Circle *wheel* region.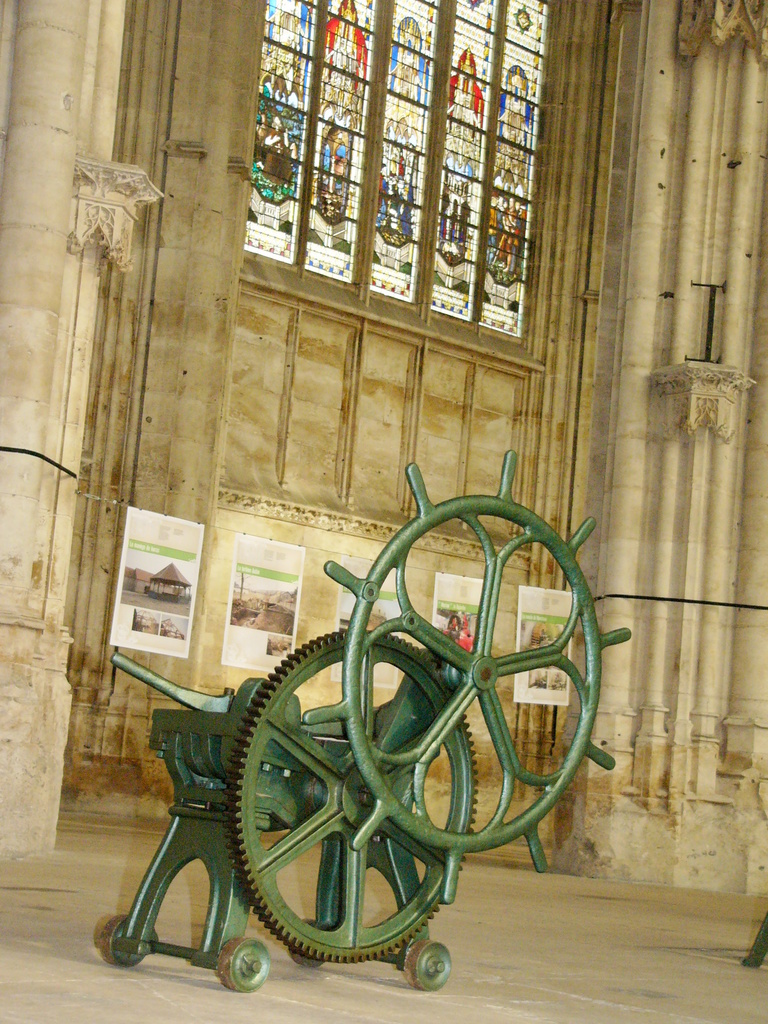
Region: left=403, top=935, right=458, bottom=996.
